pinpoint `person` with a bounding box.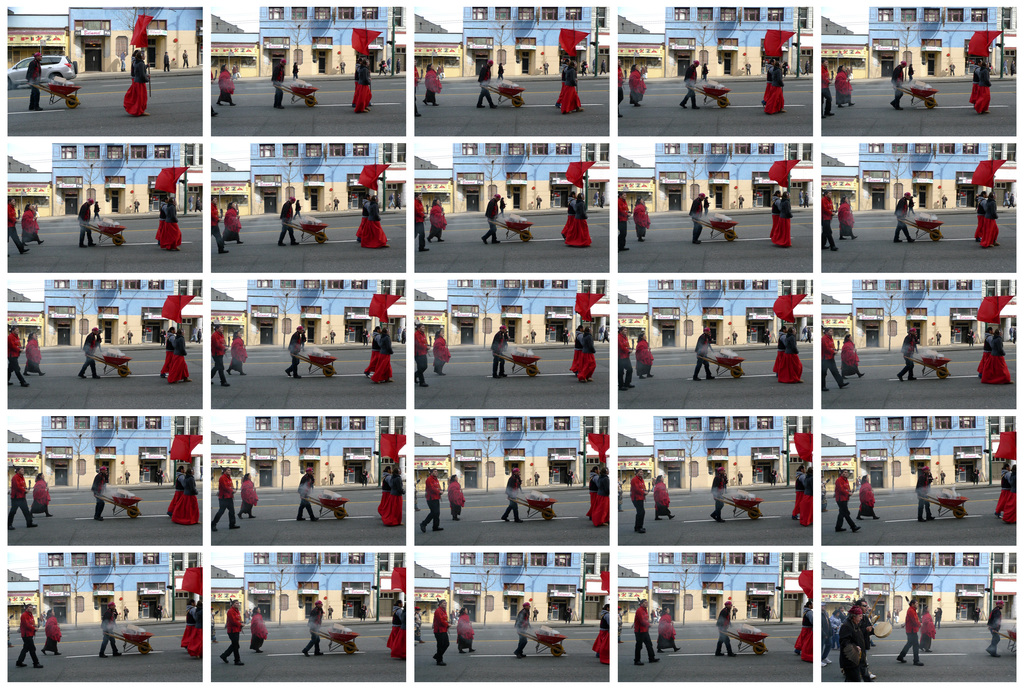
<region>184, 592, 204, 661</region>.
